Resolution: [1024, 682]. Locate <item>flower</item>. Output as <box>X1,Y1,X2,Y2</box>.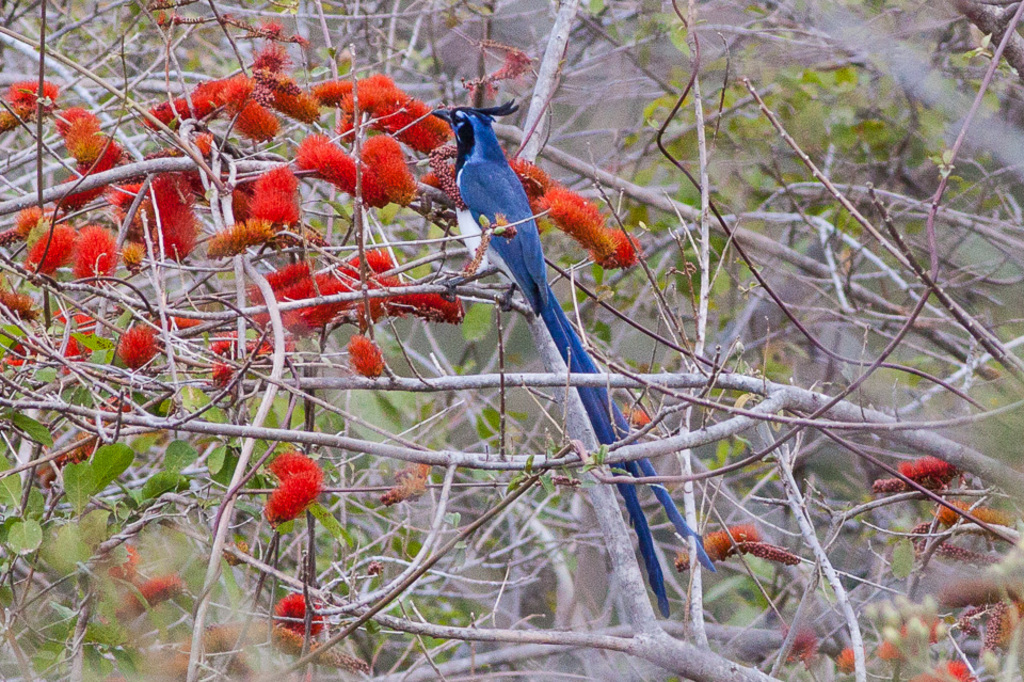
<box>265,451,324,520</box>.
